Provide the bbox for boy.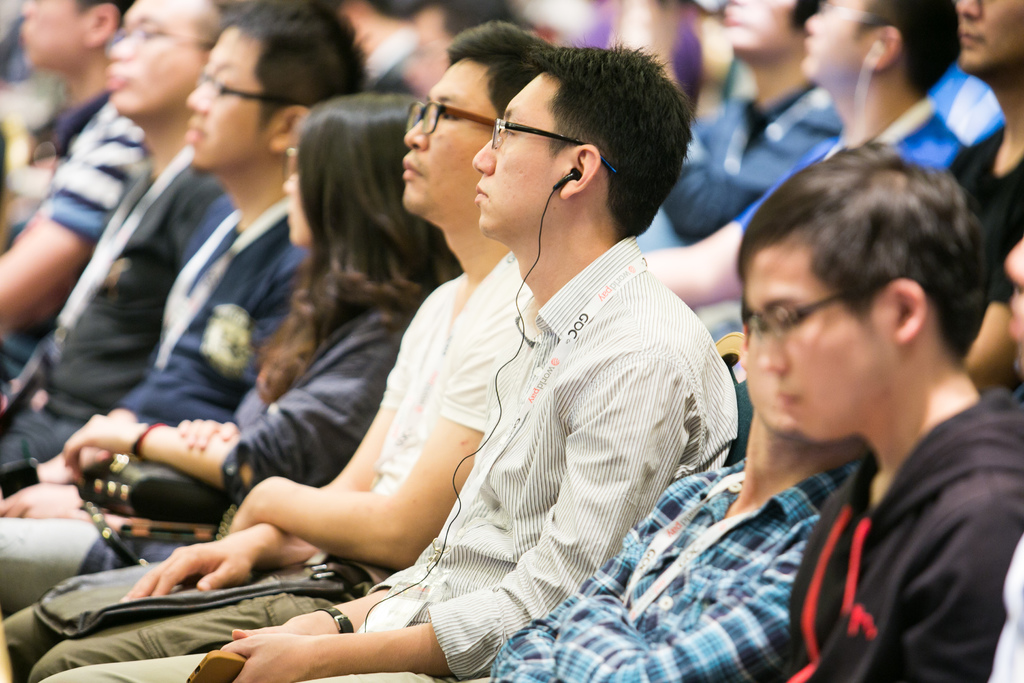
x1=733, y1=141, x2=1023, y2=680.
